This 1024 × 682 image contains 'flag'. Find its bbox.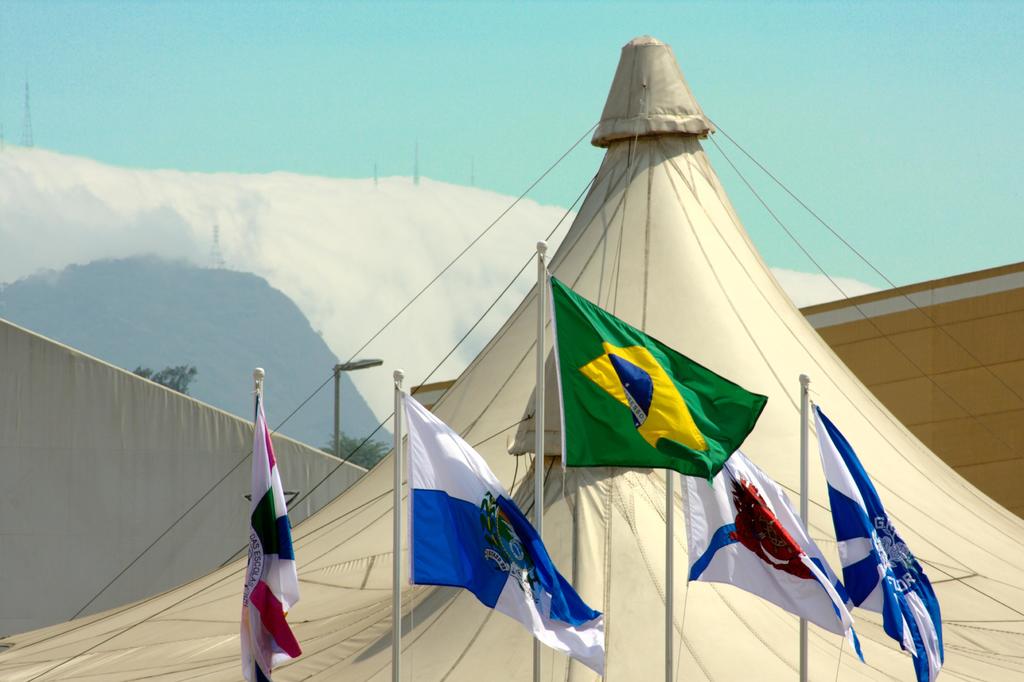
811 403 949 681.
